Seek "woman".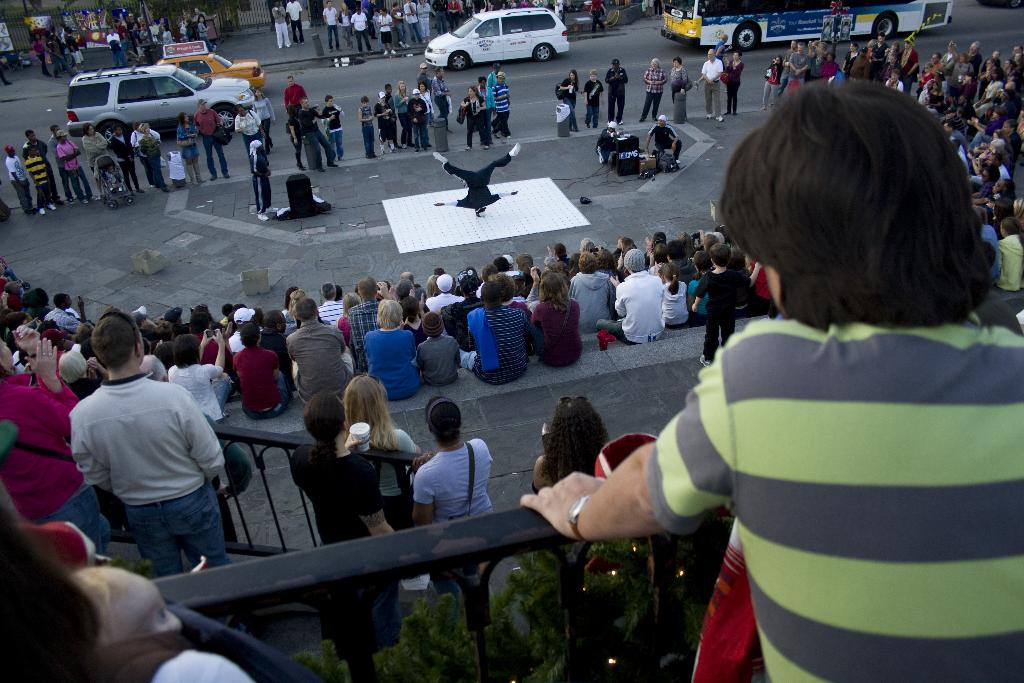
detection(0, 483, 254, 682).
